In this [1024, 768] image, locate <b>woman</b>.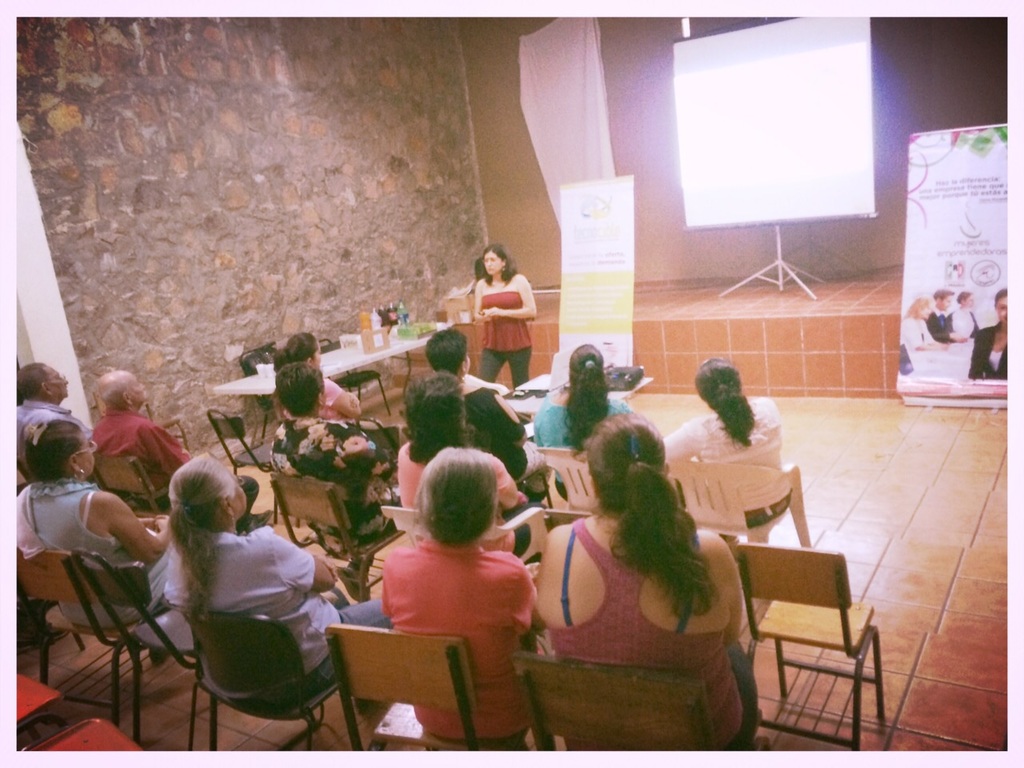
Bounding box: bbox=[968, 289, 1008, 380].
